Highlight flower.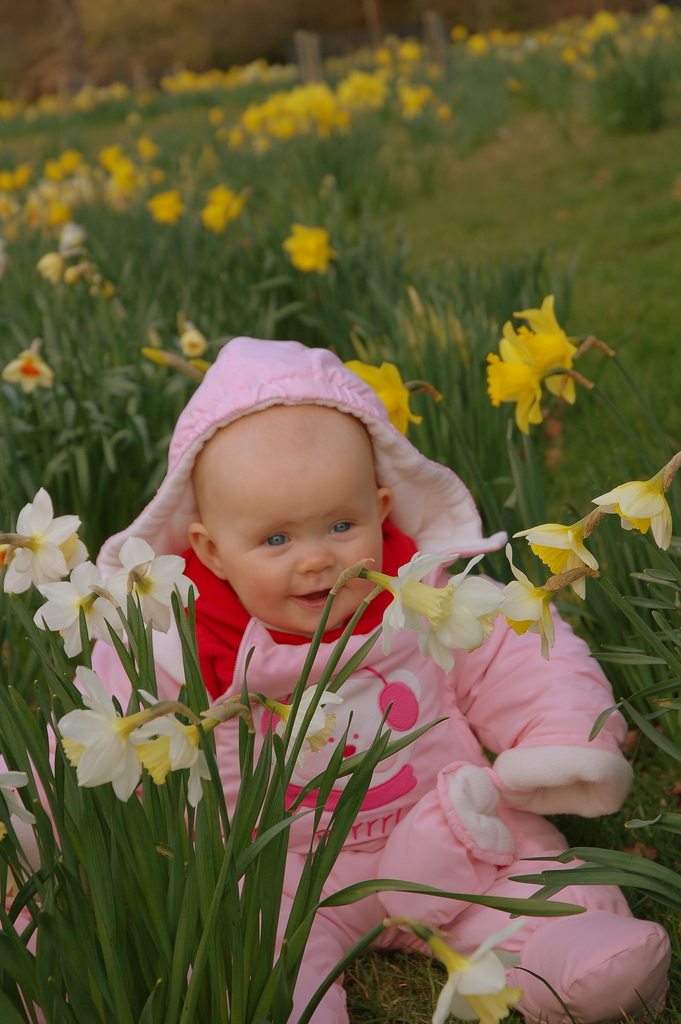
Highlighted region: pyautogui.locateOnScreen(1, 342, 53, 392).
